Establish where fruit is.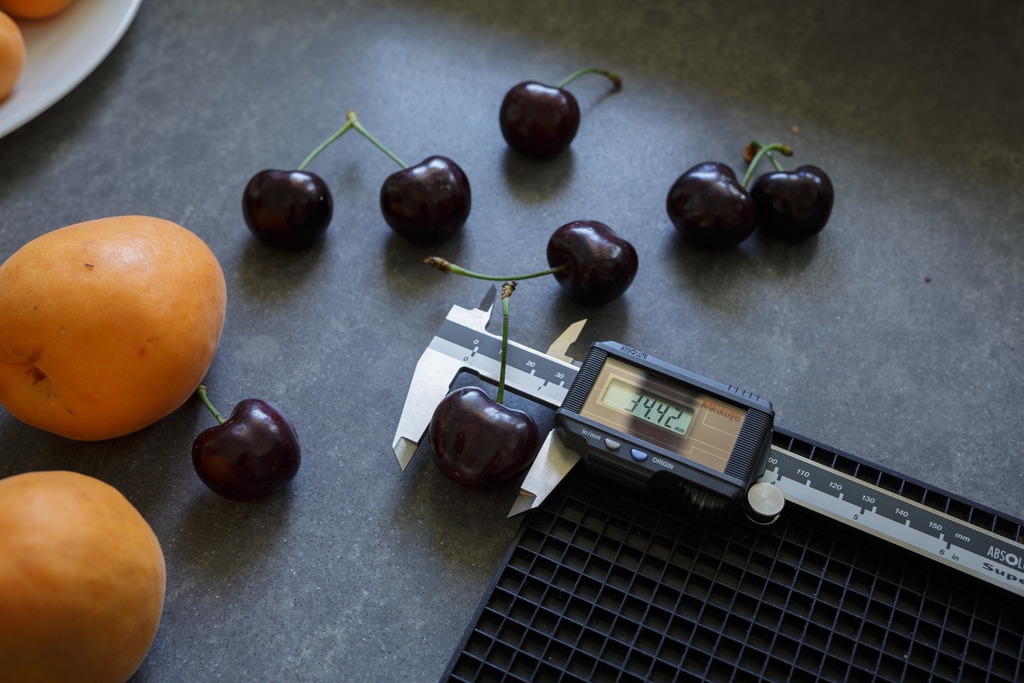
Established at crop(1, 215, 234, 441).
